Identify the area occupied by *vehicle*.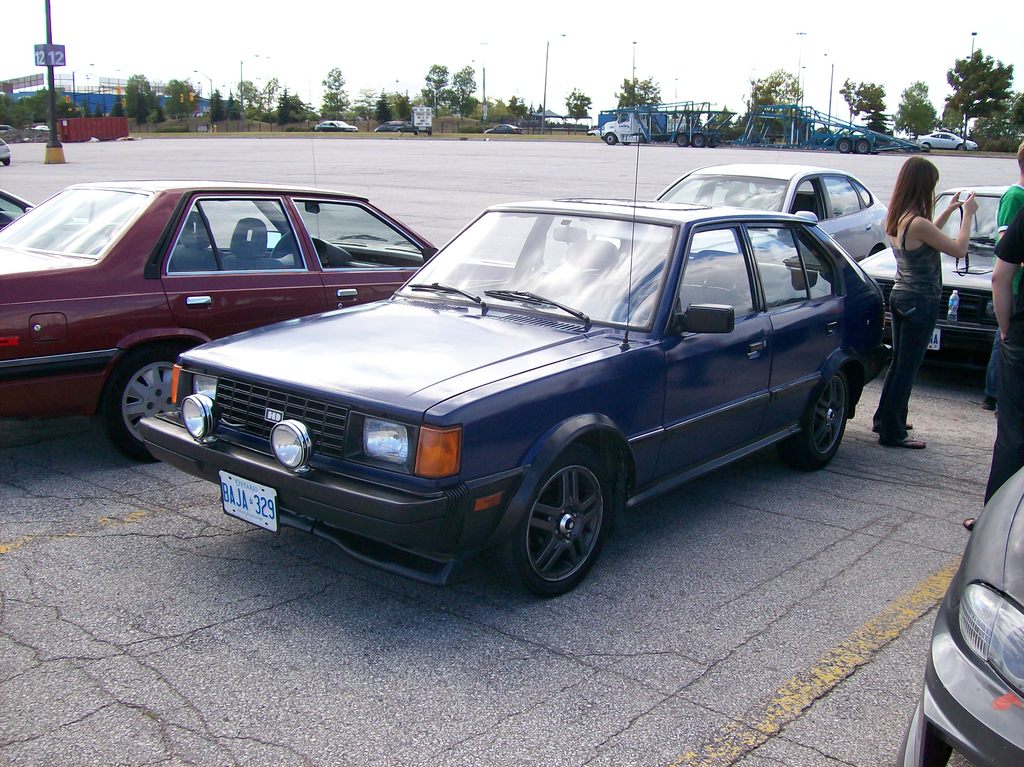
Area: select_region(374, 120, 406, 131).
